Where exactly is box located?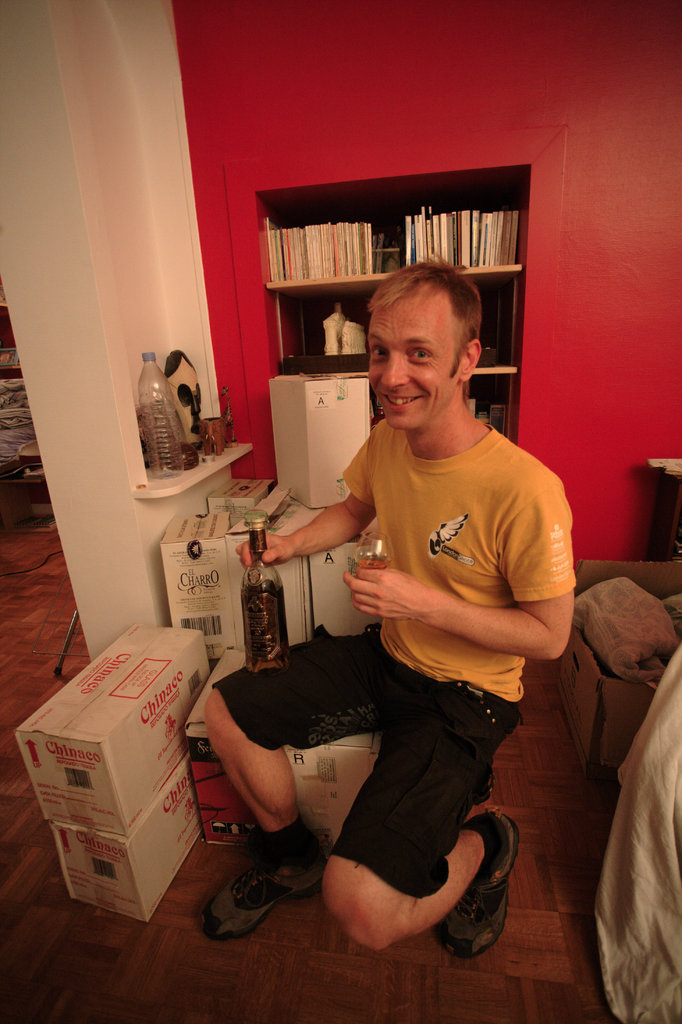
Its bounding box is pyautogui.locateOnScreen(187, 634, 385, 879).
